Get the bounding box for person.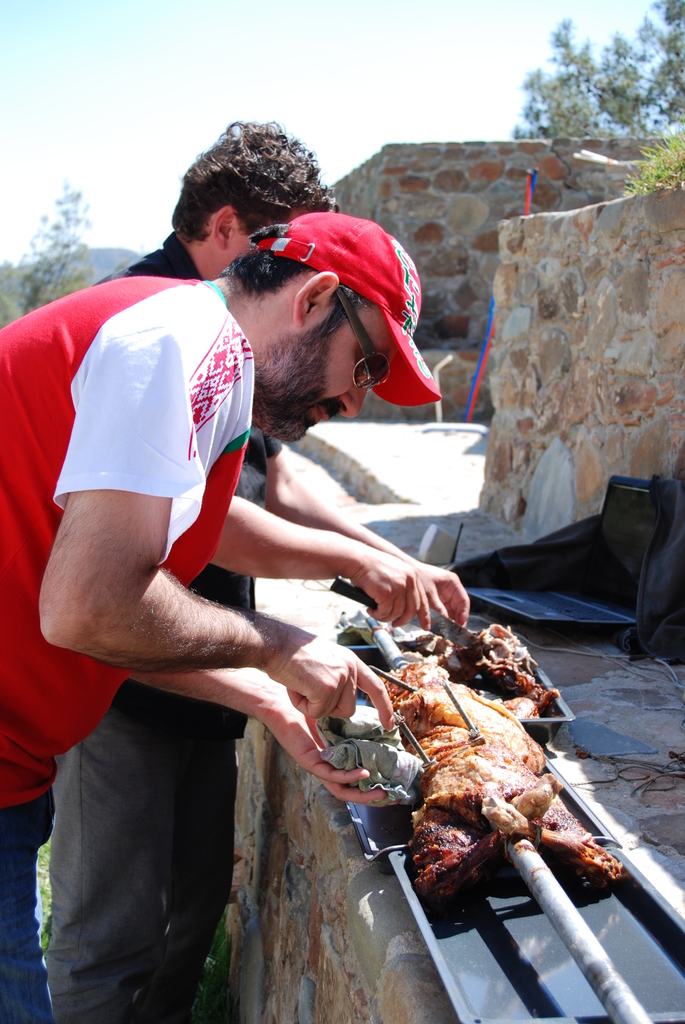
47, 170, 471, 982.
